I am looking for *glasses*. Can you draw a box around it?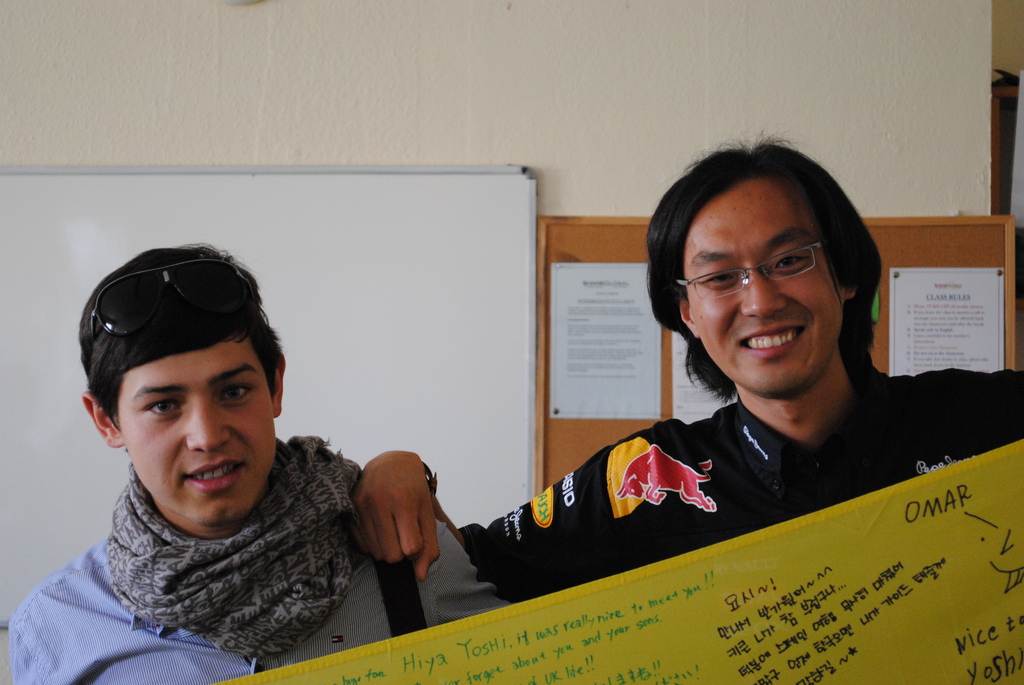
Sure, the bounding box is {"x1": 77, "y1": 252, "x2": 271, "y2": 363}.
